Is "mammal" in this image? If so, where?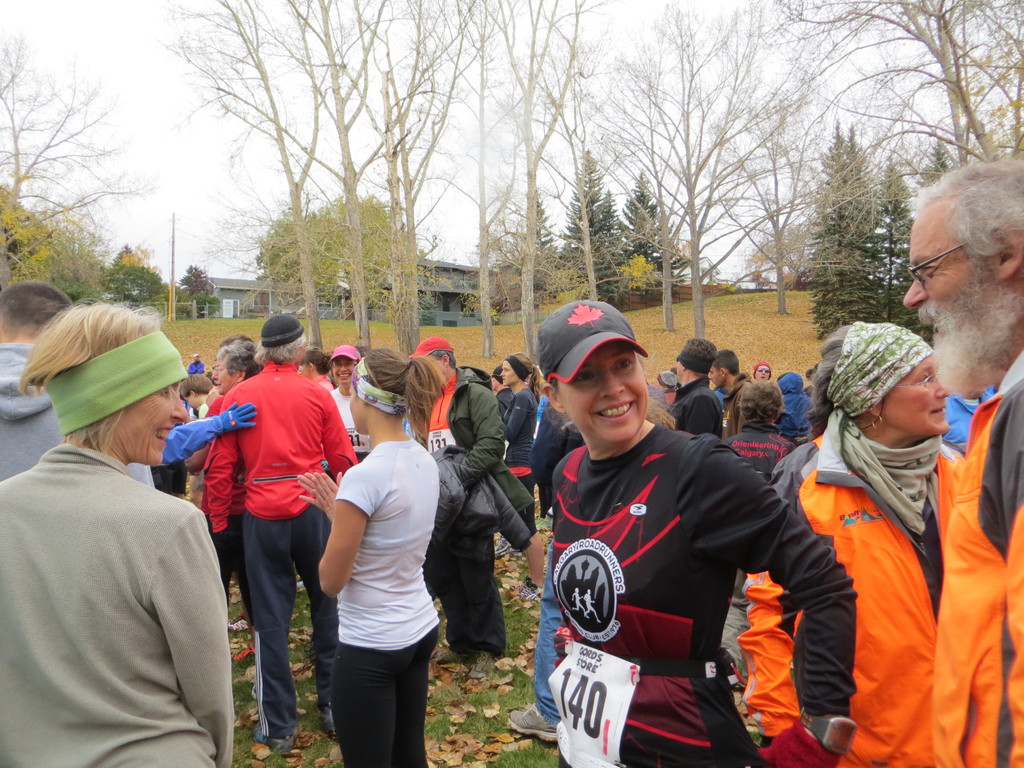
Yes, at {"x1": 0, "y1": 275, "x2": 156, "y2": 492}.
